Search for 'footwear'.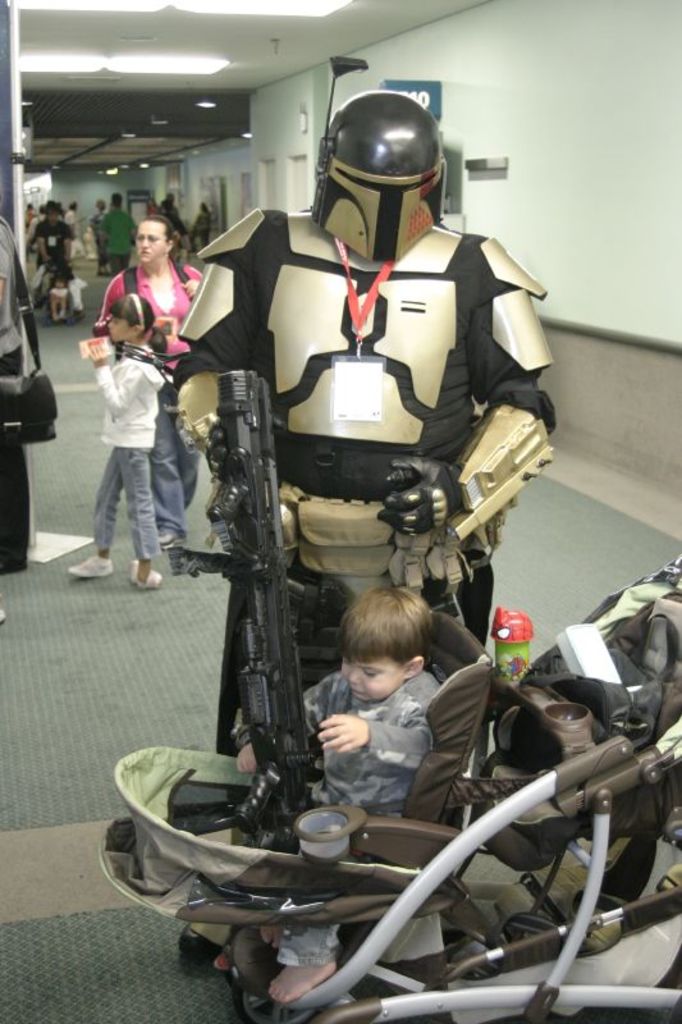
Found at crop(67, 547, 113, 580).
